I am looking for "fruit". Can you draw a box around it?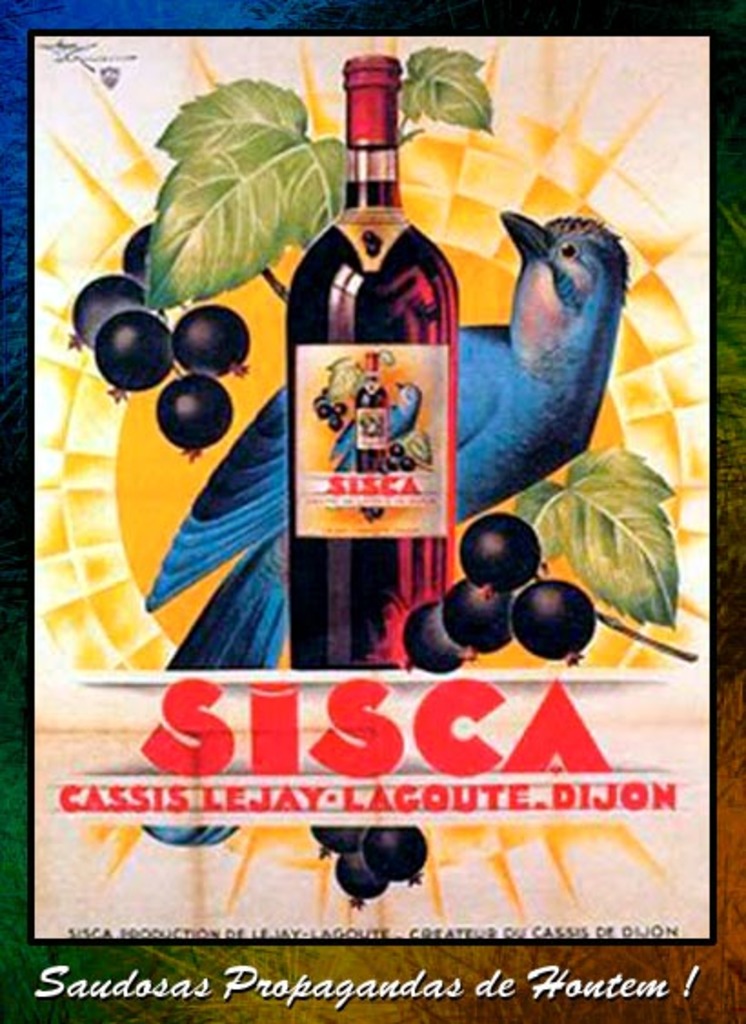
Sure, the bounding box is [x1=333, y1=400, x2=348, y2=418].
